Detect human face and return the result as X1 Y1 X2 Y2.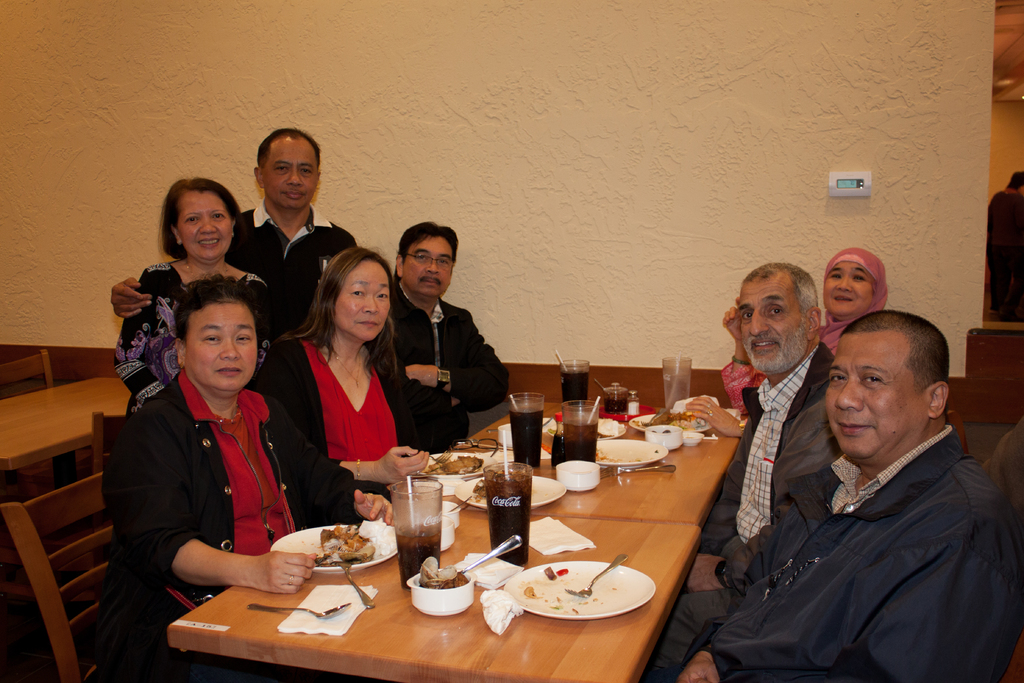
178 190 236 261.
